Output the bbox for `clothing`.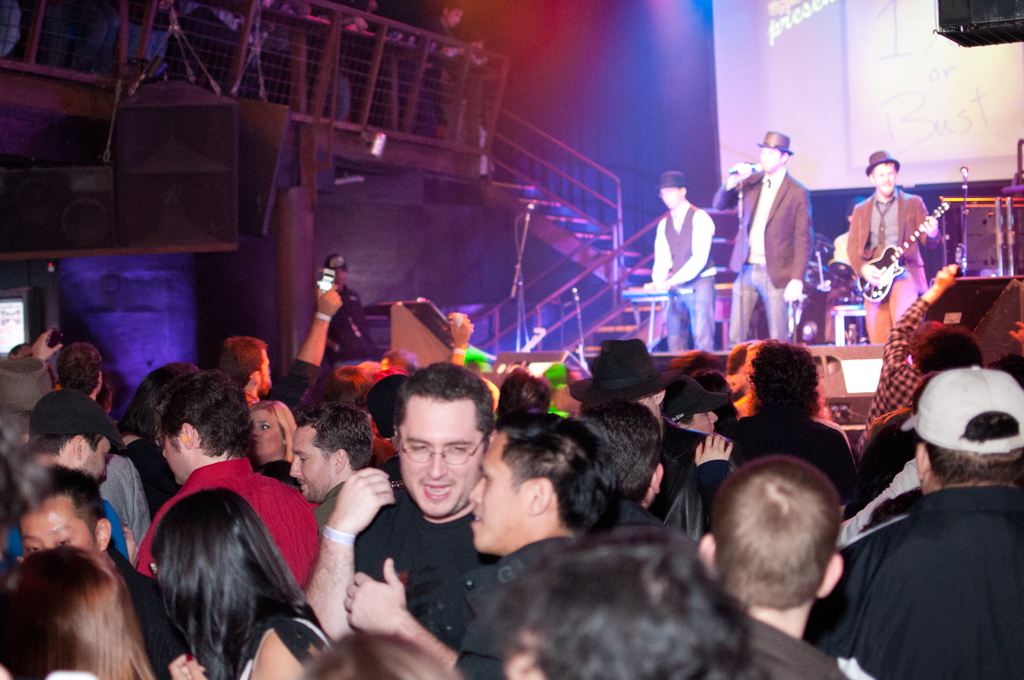
[left=830, top=430, right=1018, bottom=676].
